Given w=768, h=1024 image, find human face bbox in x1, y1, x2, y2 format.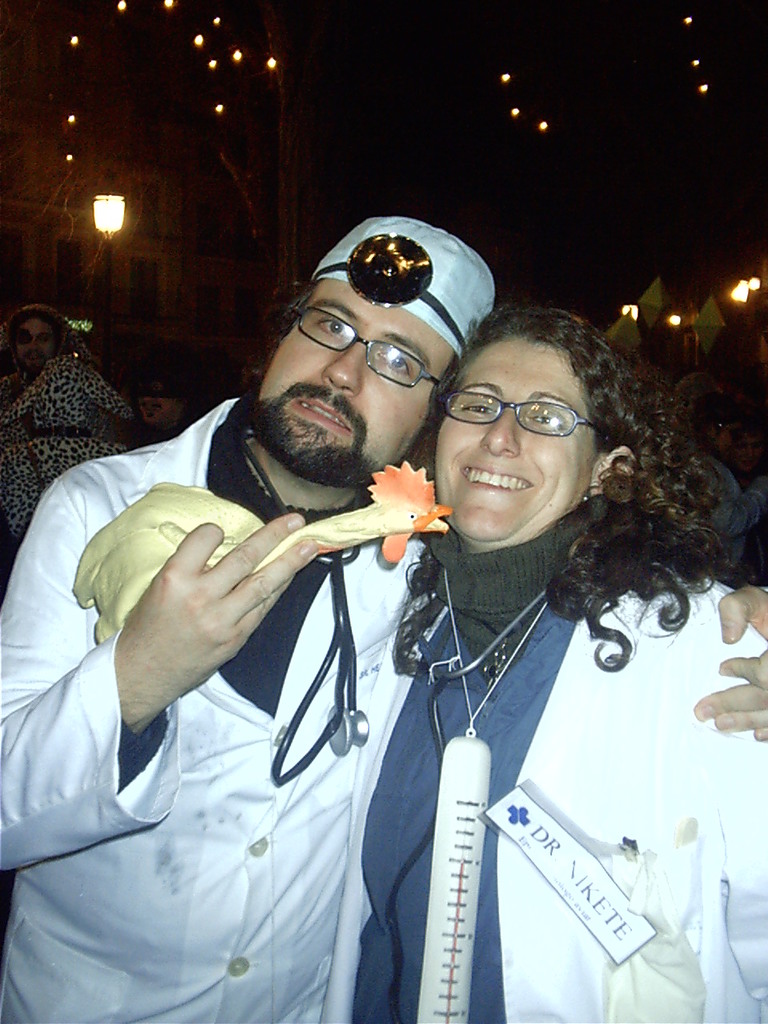
426, 335, 600, 546.
